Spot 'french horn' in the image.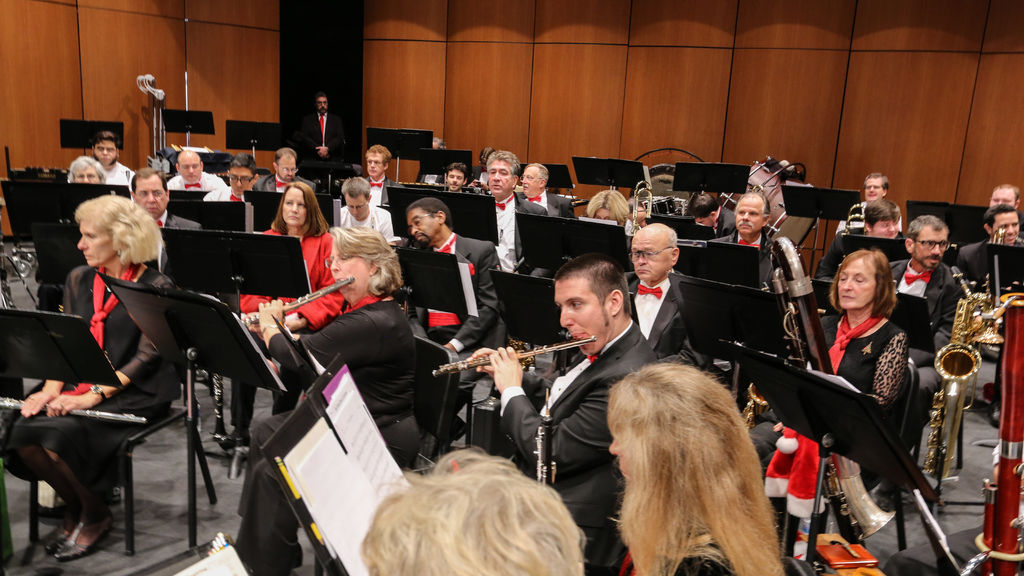
'french horn' found at <region>536, 376, 560, 486</region>.
